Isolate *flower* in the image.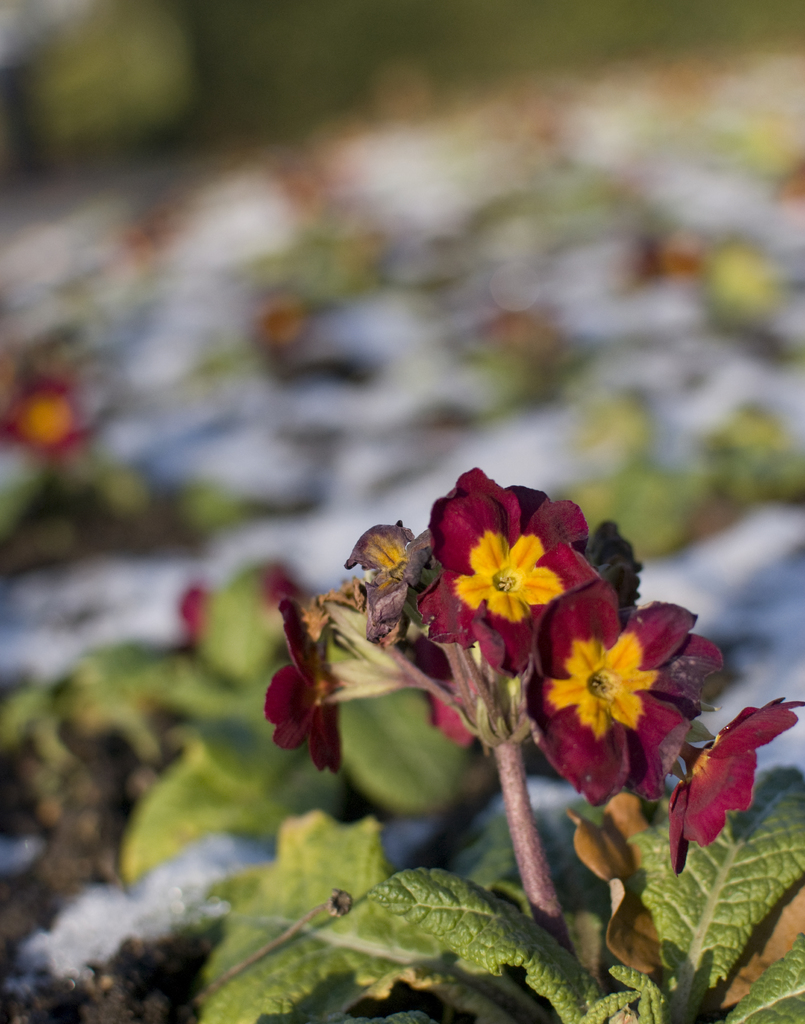
Isolated region: locate(659, 690, 804, 870).
